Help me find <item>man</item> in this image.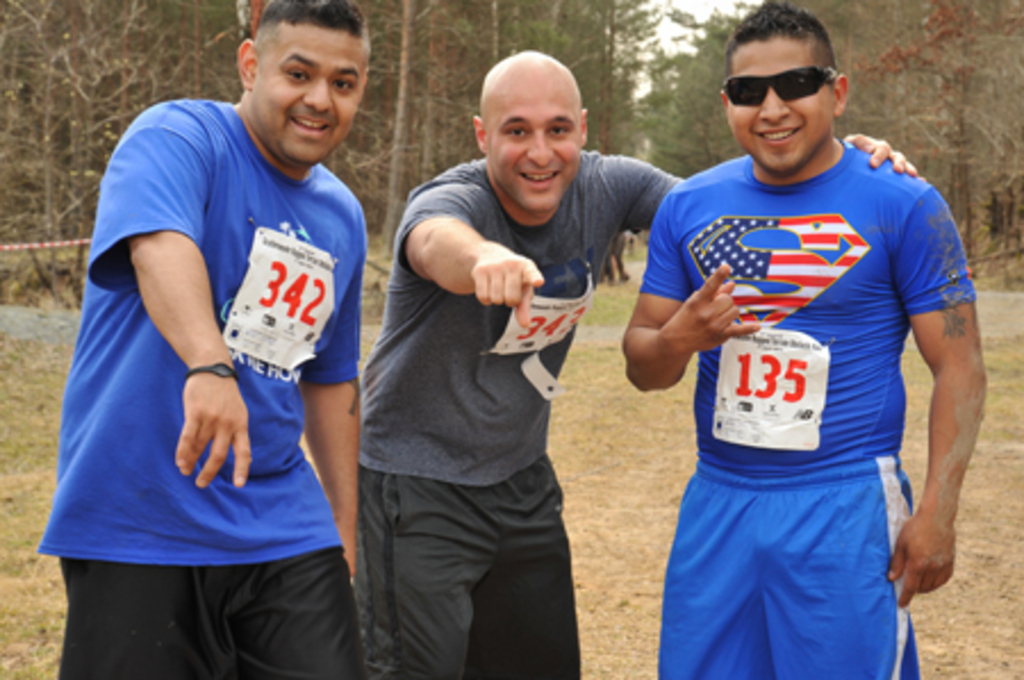
Found it: box=[621, 2, 990, 678].
